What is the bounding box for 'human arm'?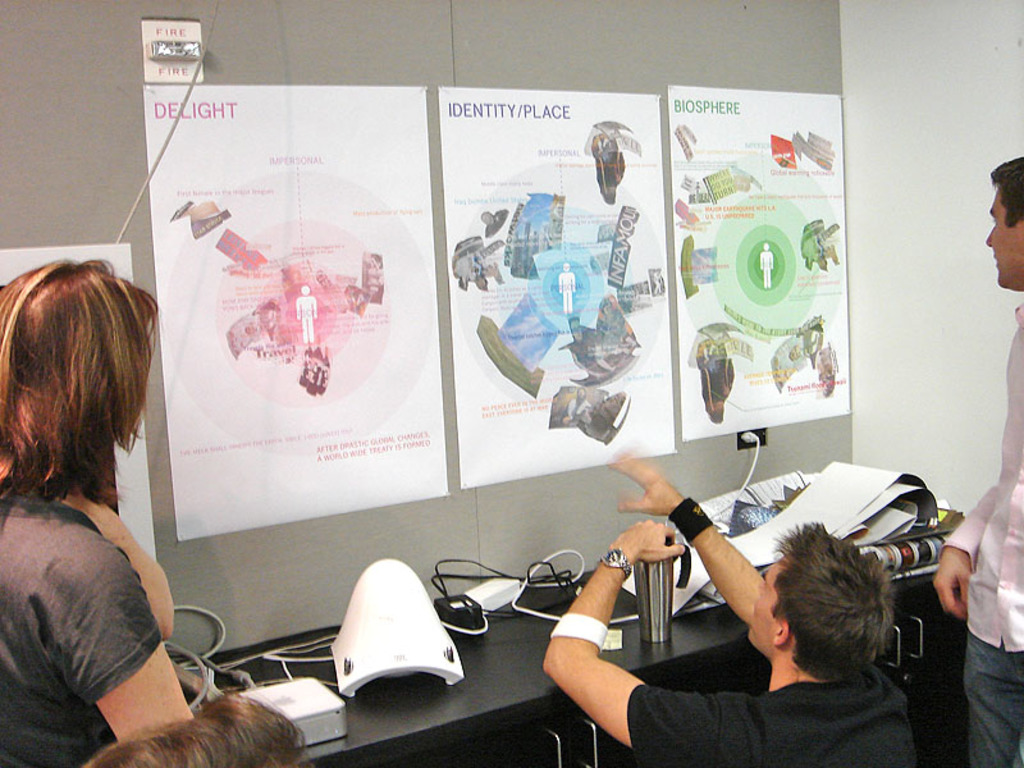
left=538, top=561, right=671, bottom=736.
